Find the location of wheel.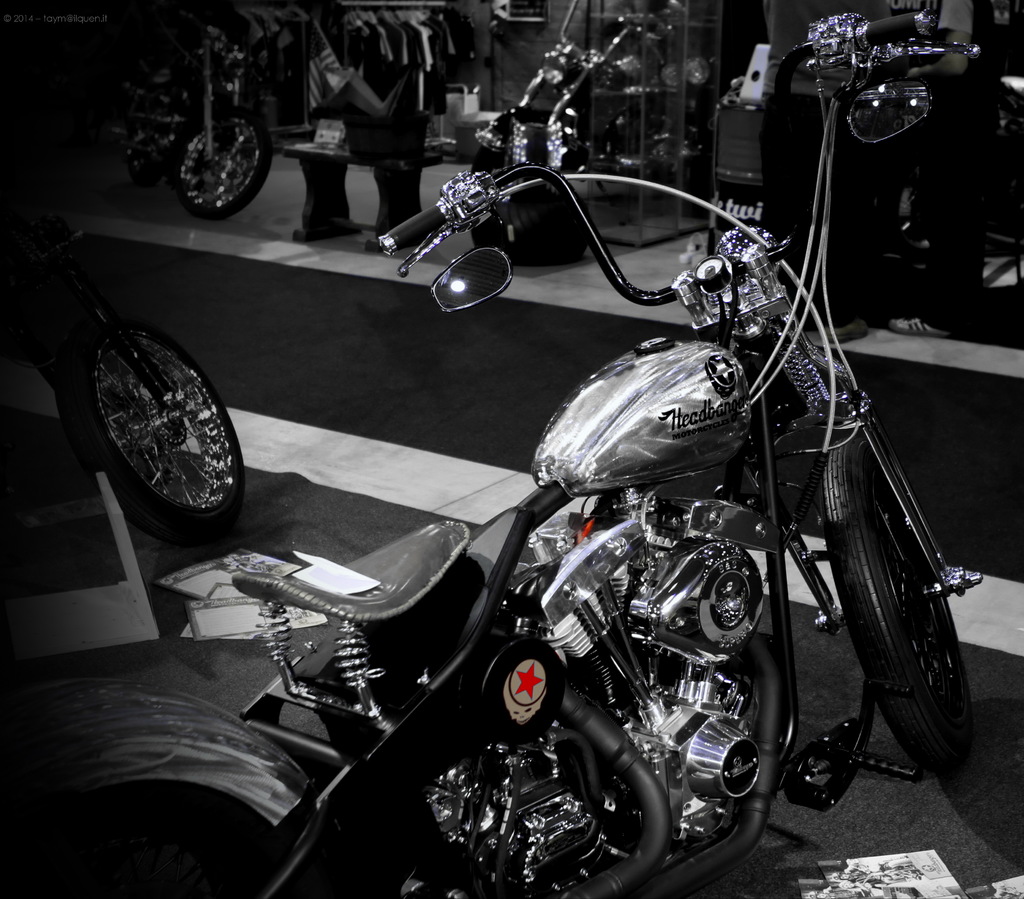
Location: pyautogui.locateOnScreen(172, 113, 275, 222).
